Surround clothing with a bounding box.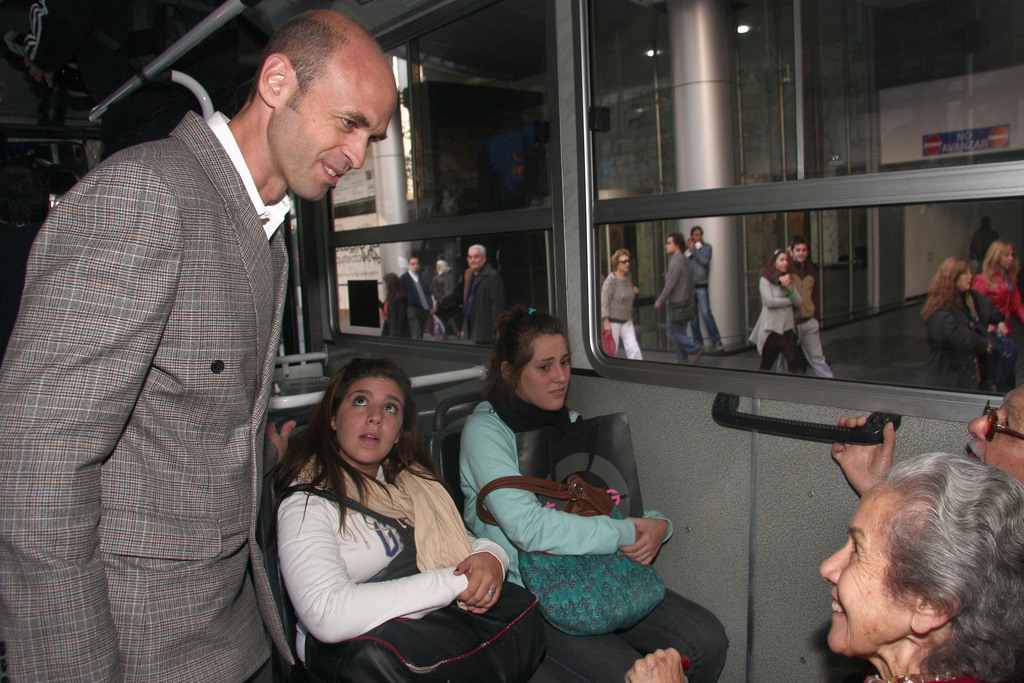
bbox=(657, 254, 692, 323).
